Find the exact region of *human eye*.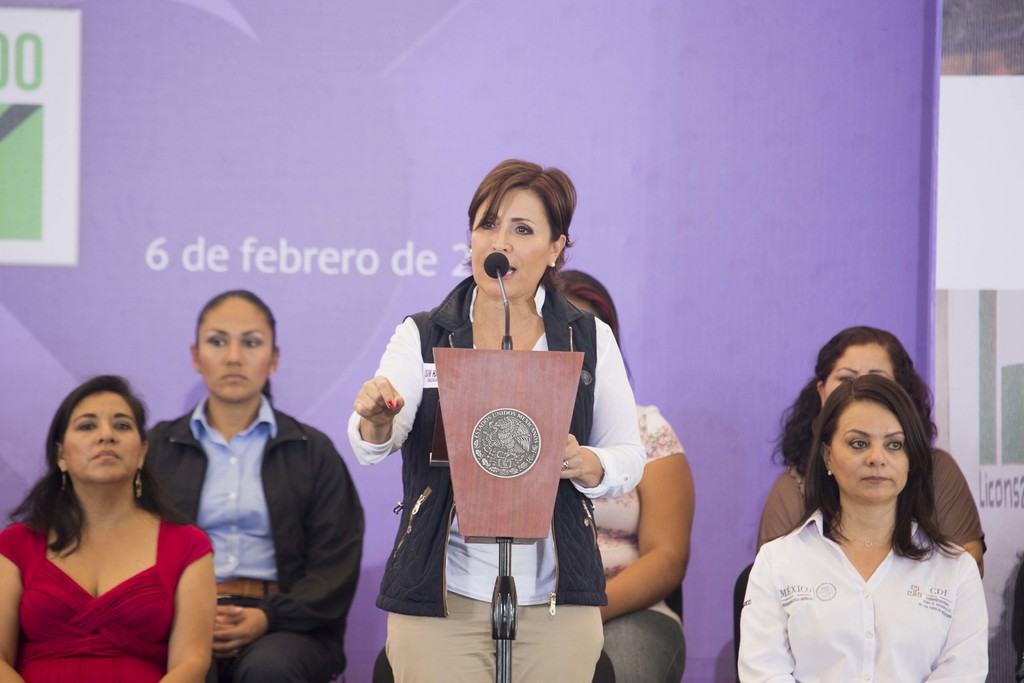
Exact region: {"x1": 882, "y1": 437, "x2": 904, "y2": 454}.
